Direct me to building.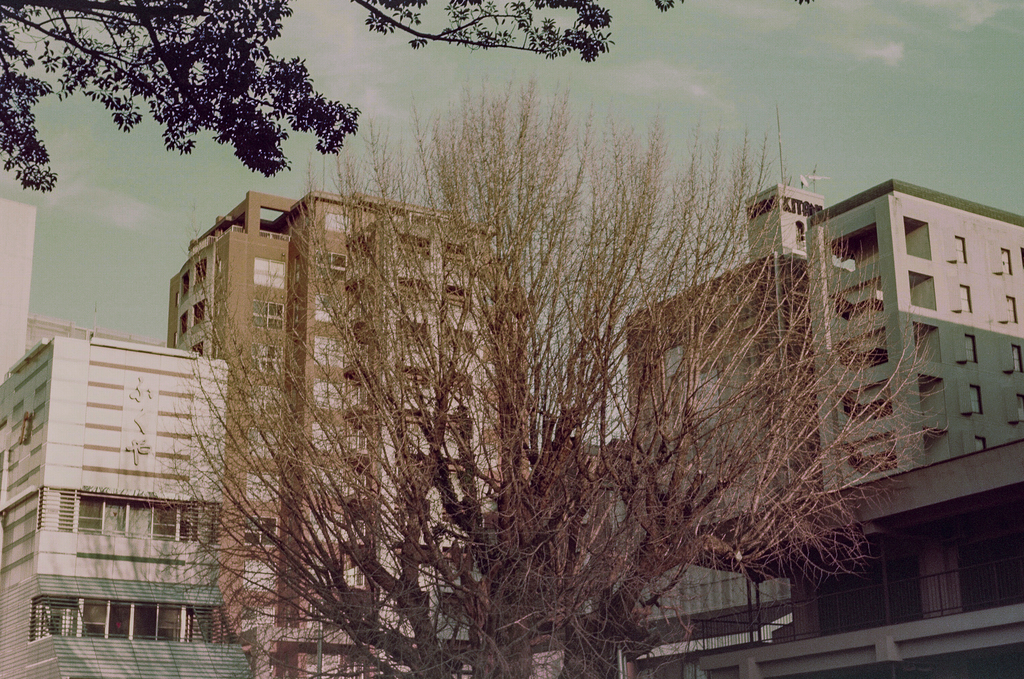
Direction: (0,199,166,376).
